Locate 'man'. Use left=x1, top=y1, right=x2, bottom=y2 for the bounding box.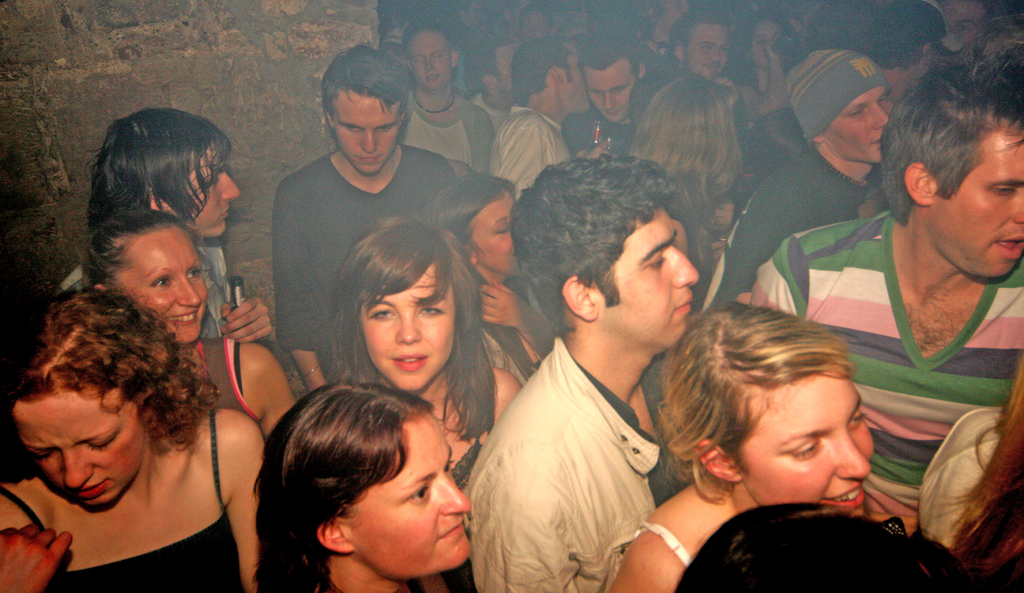
left=748, top=17, right=1023, bottom=534.
